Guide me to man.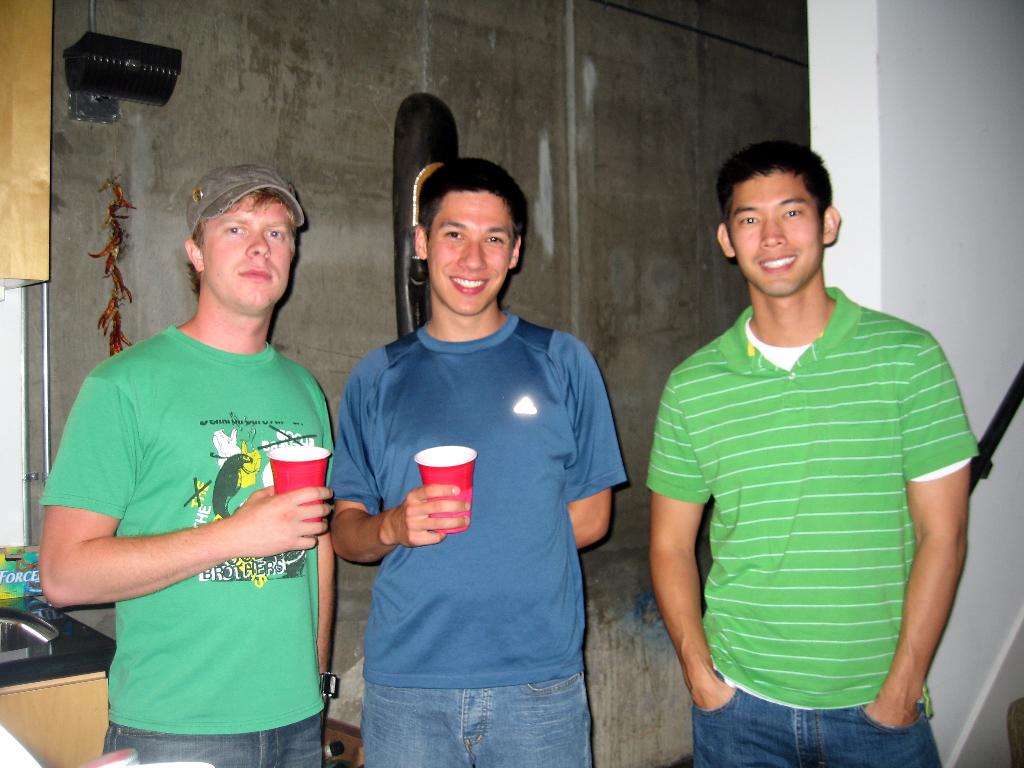
Guidance: <box>329,157,625,767</box>.
